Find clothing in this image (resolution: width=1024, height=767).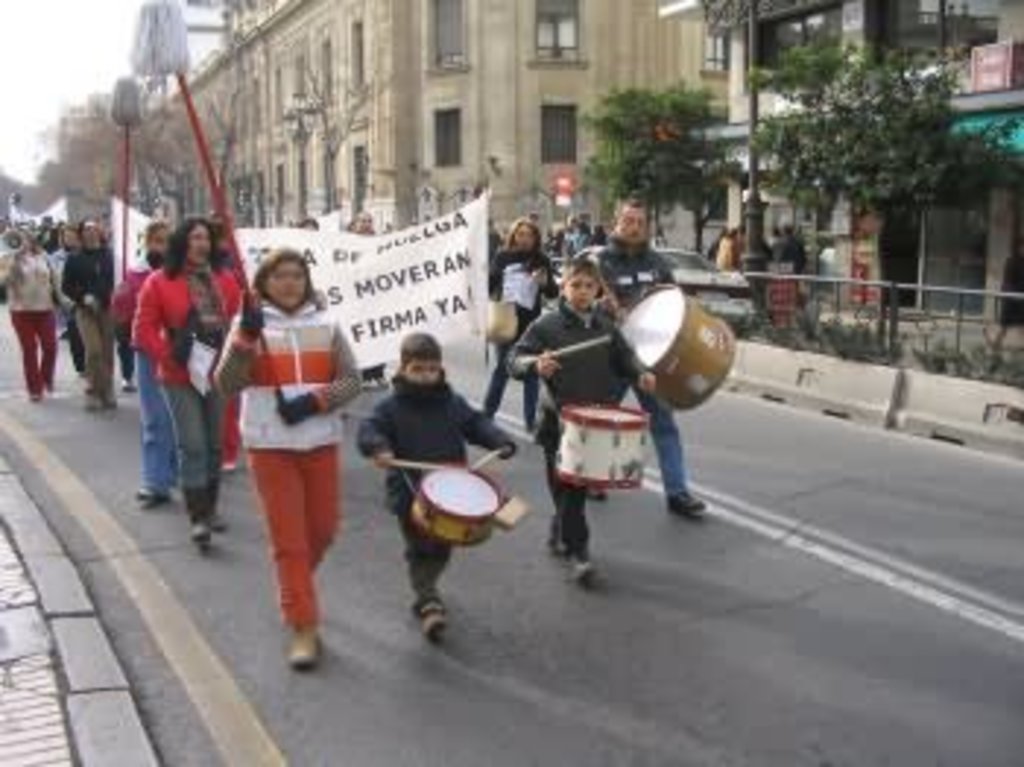
bbox=[363, 378, 509, 492].
